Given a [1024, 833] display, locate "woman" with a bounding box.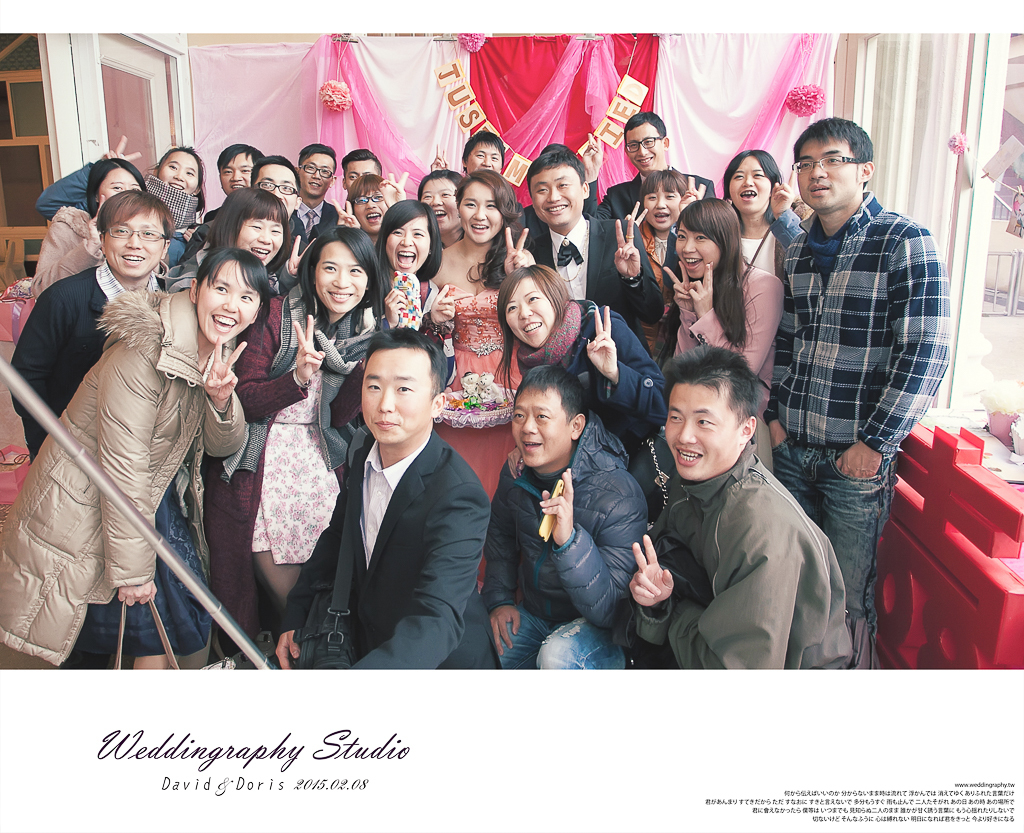
Located: (669, 148, 802, 298).
